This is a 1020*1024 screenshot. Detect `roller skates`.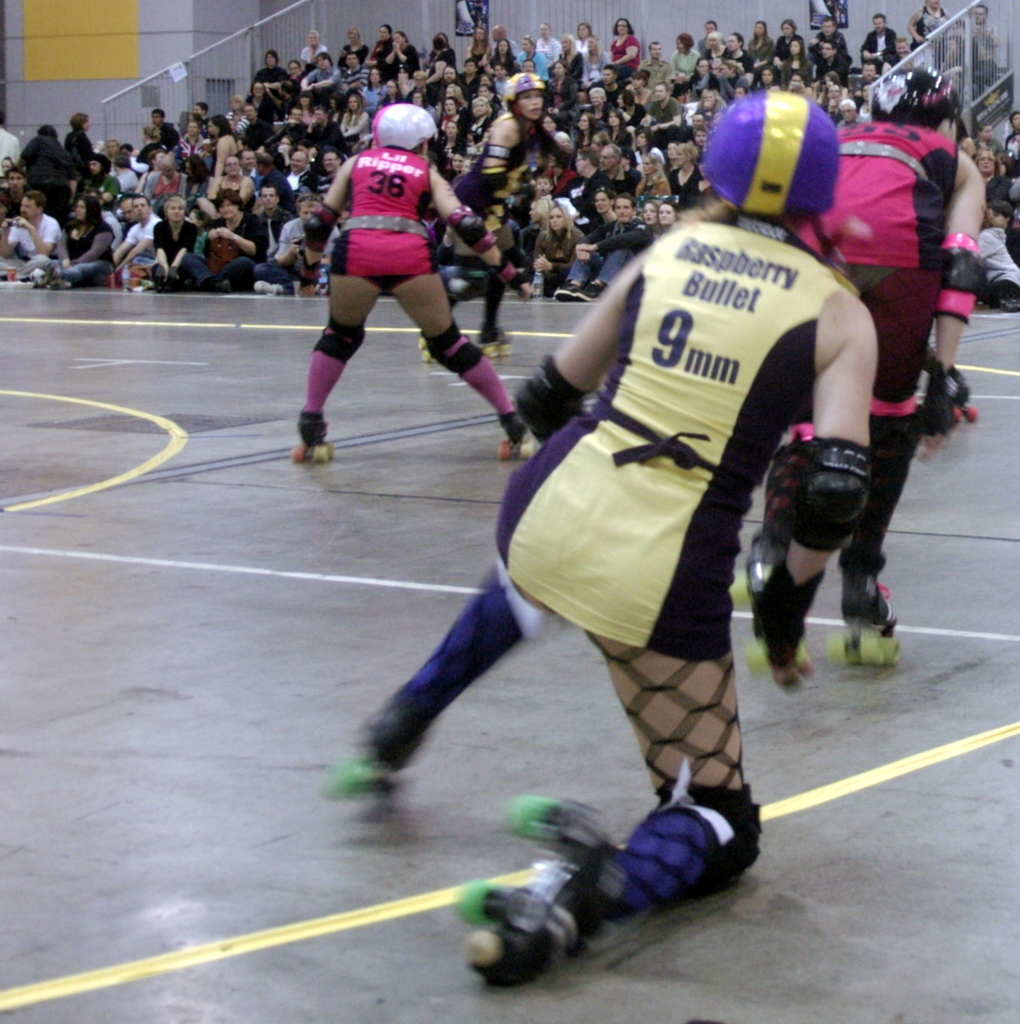
Rect(496, 407, 541, 466).
